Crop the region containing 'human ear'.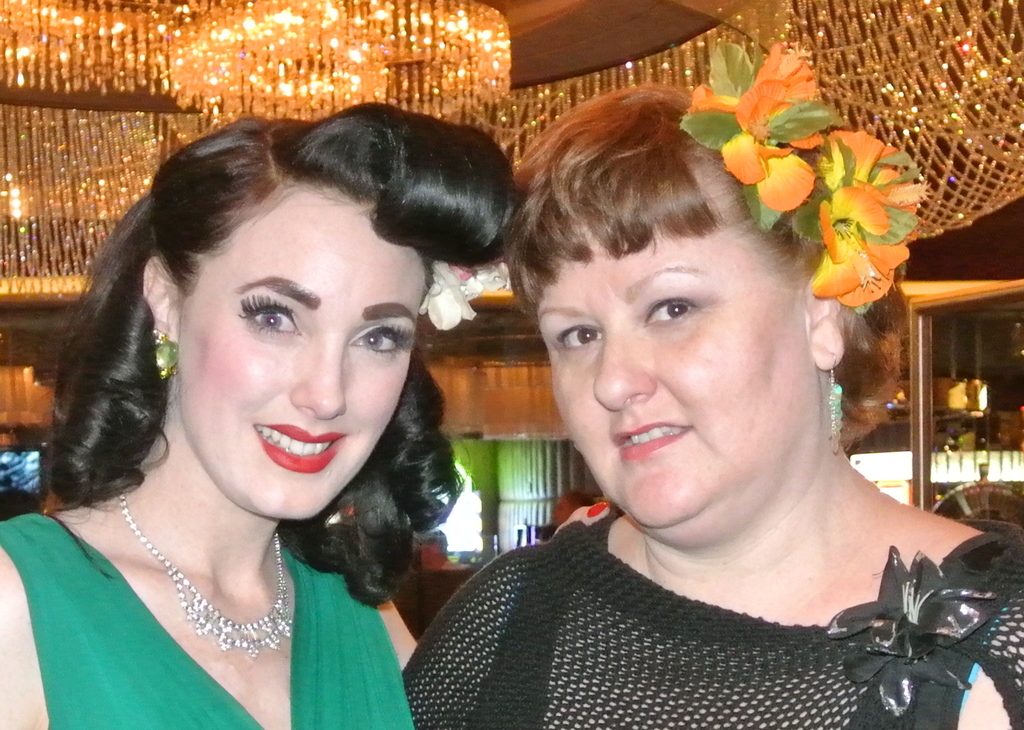
Crop region: [x1=799, y1=274, x2=845, y2=370].
